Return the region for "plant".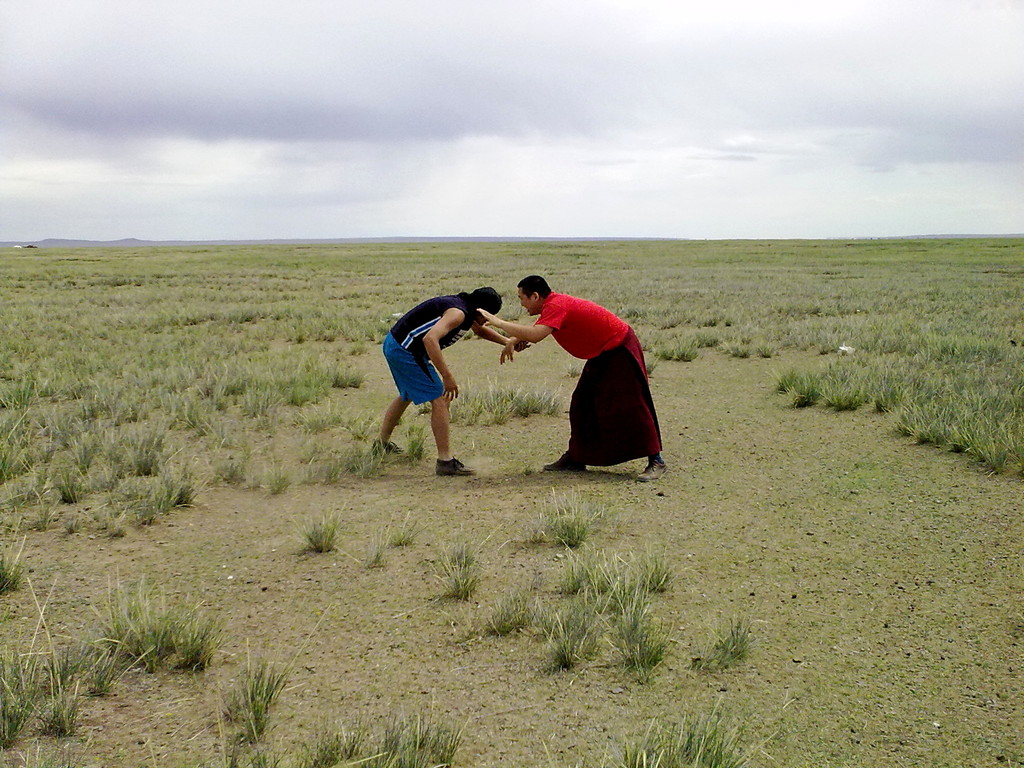
box(565, 352, 580, 378).
